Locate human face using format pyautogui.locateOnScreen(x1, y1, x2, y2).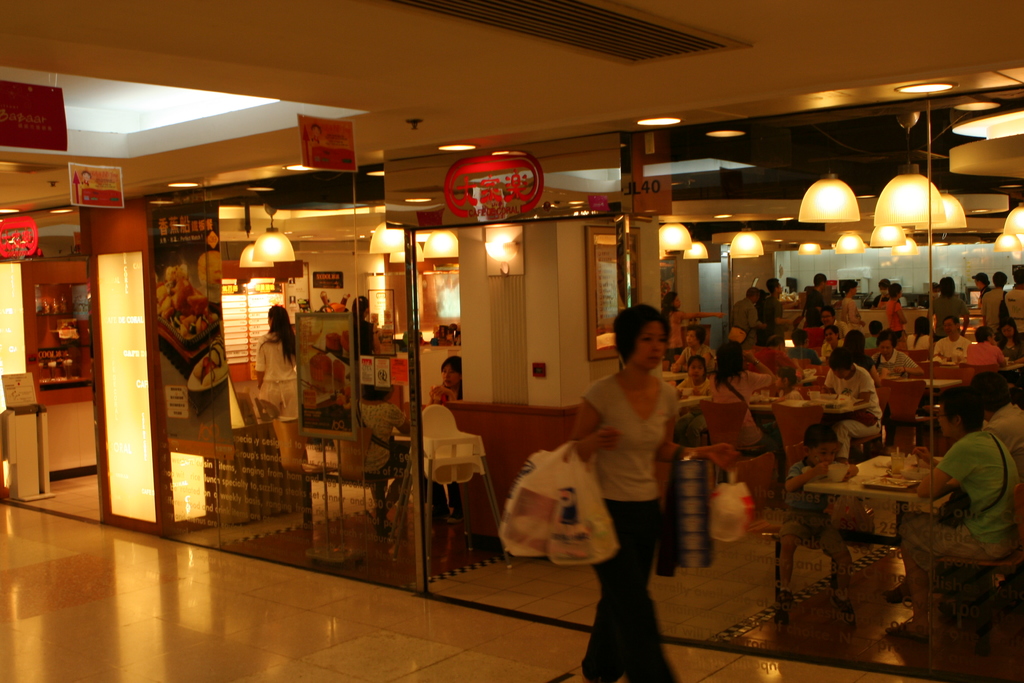
pyautogui.locateOnScreen(808, 441, 832, 463).
